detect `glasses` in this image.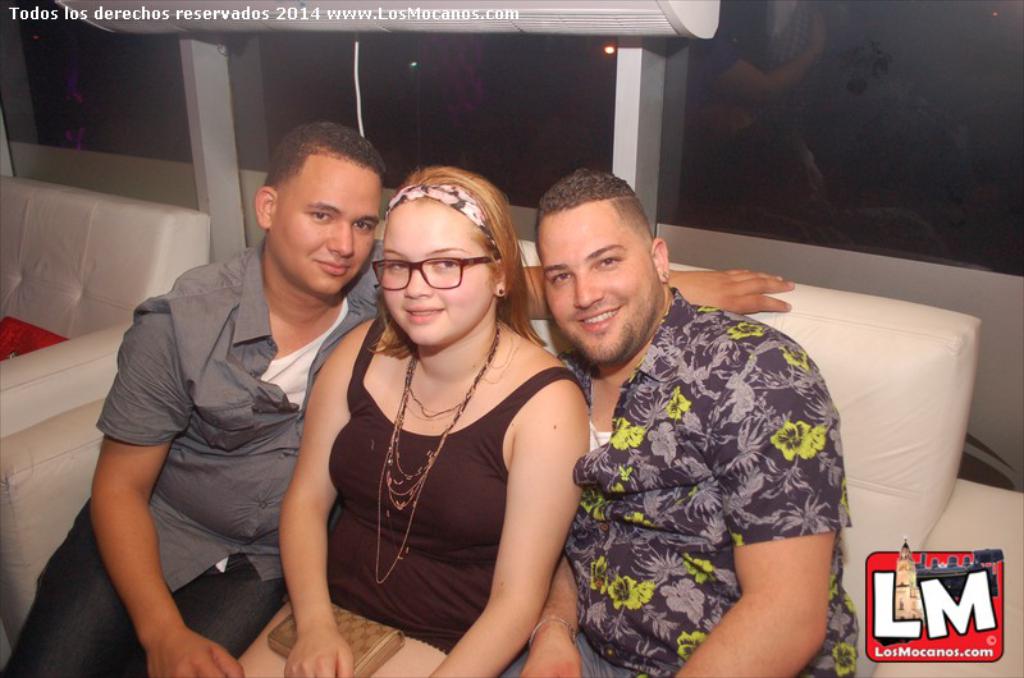
Detection: BBox(381, 248, 499, 293).
